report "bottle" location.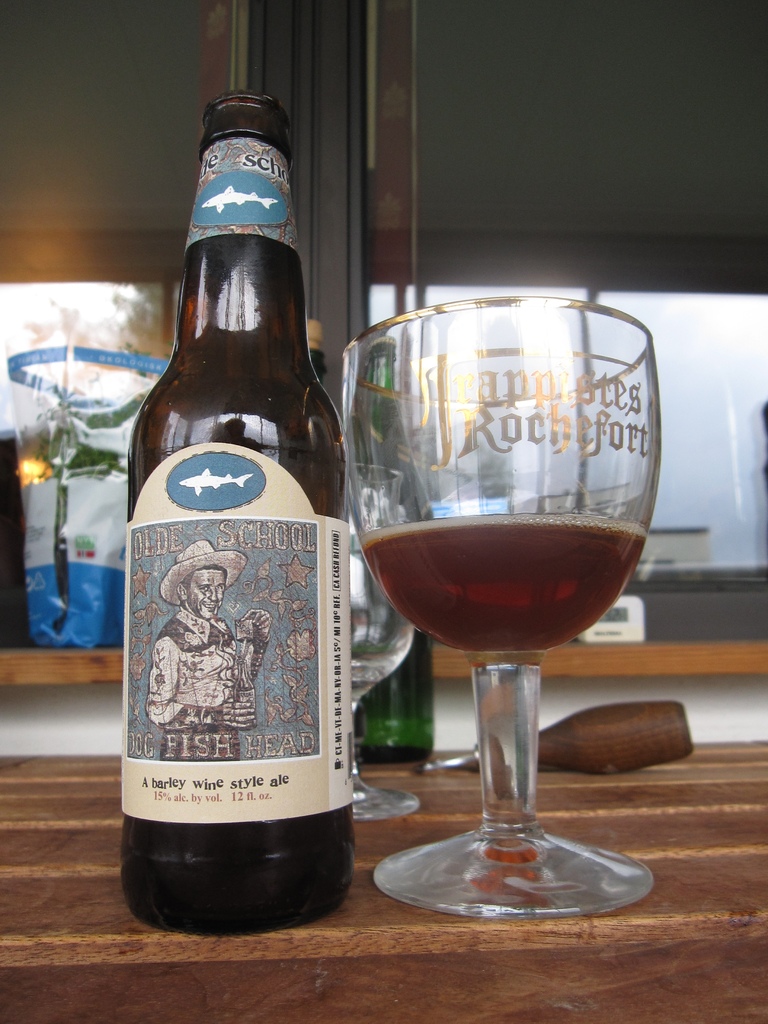
Report: 335:333:413:753.
